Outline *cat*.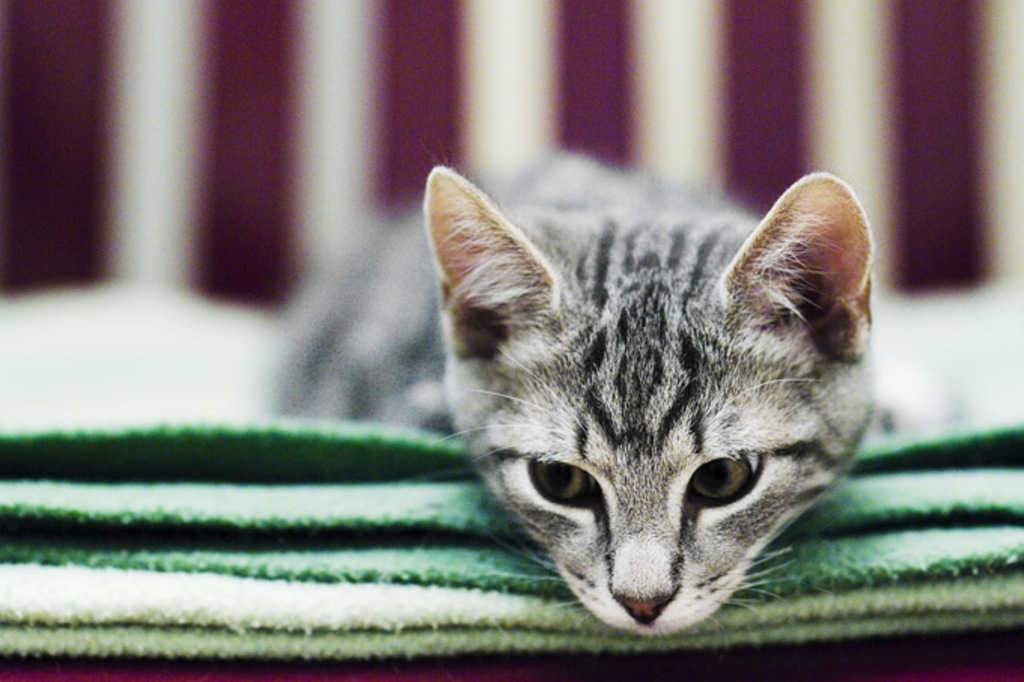
Outline: 276,145,884,646.
